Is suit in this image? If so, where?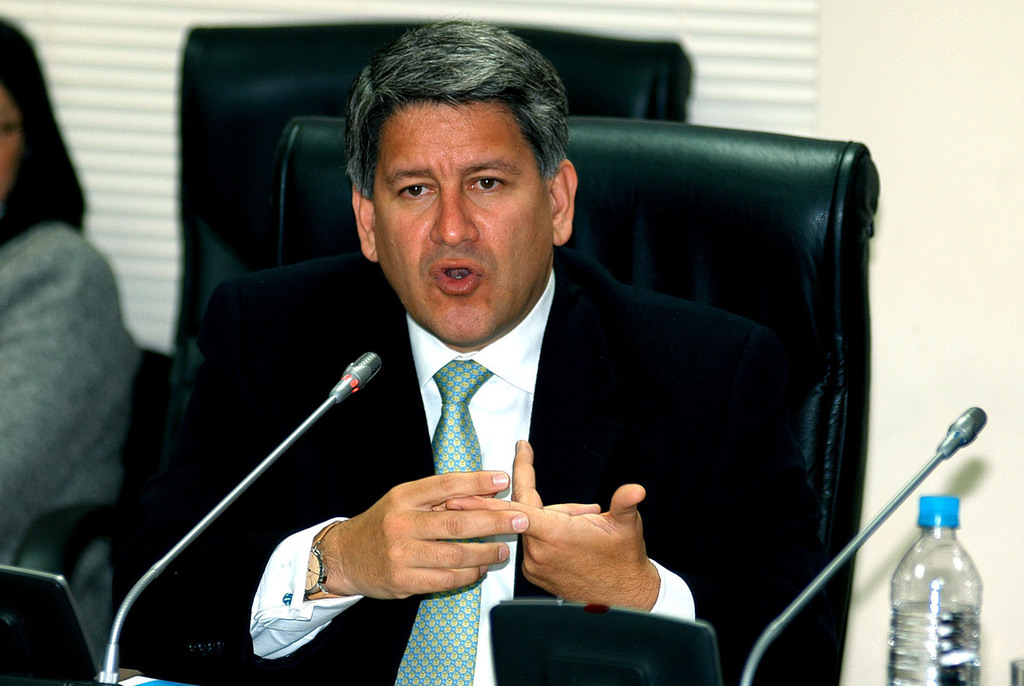
Yes, at [116, 245, 792, 685].
